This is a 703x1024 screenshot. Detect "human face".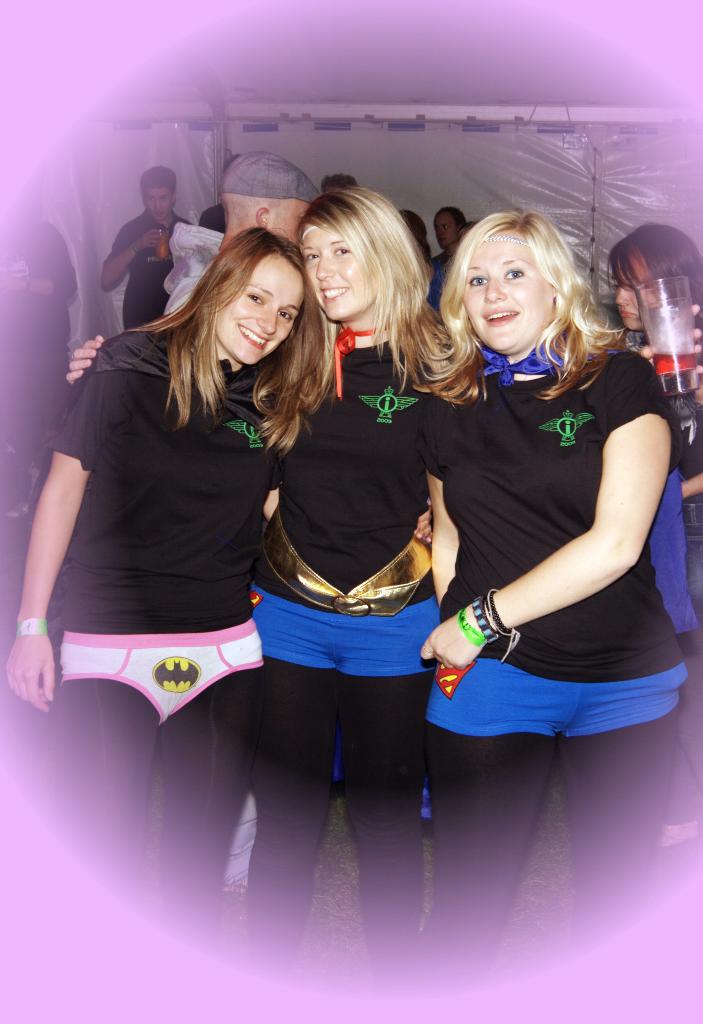
{"left": 304, "top": 225, "right": 375, "bottom": 316}.
